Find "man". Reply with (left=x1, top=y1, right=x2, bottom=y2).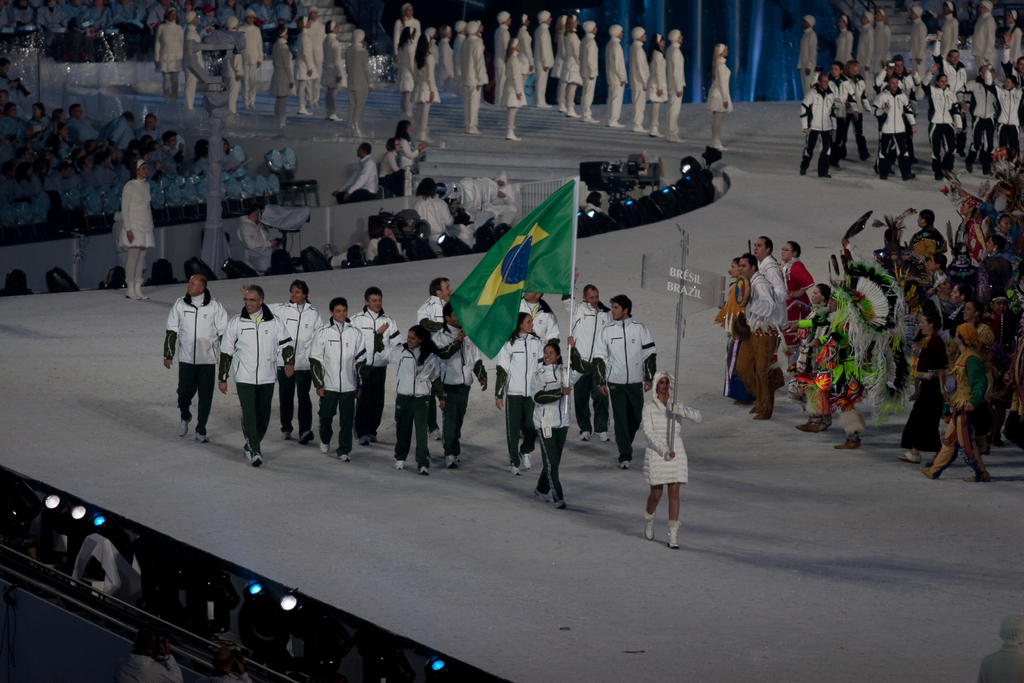
(left=940, top=0, right=960, bottom=57).
